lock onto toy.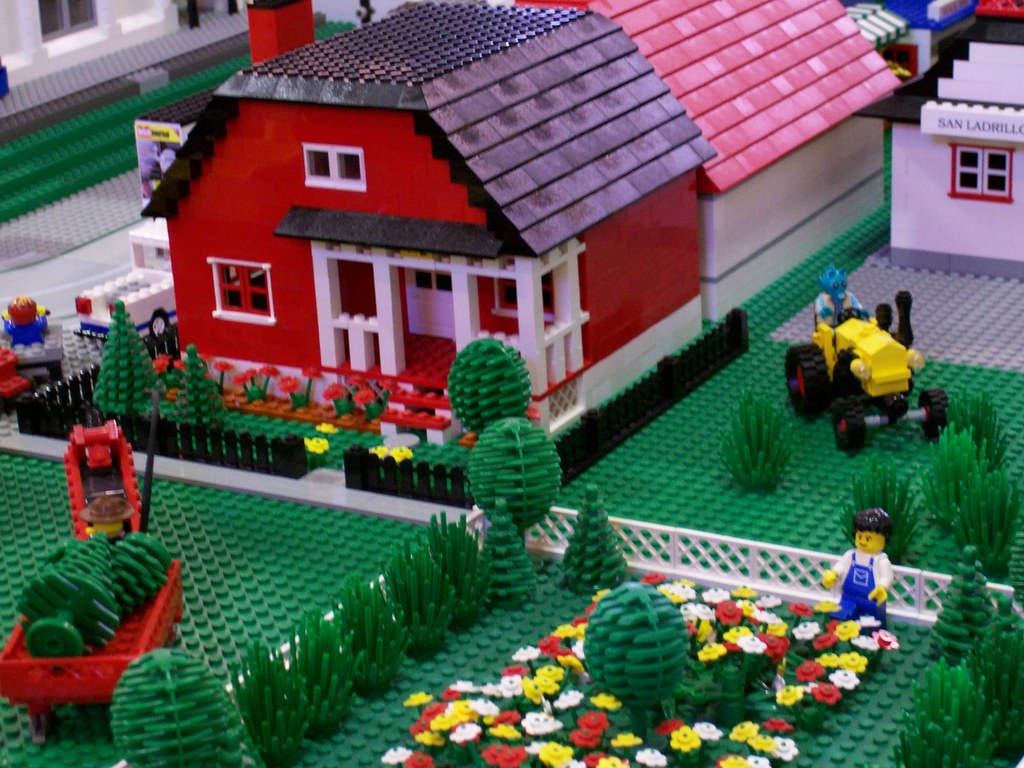
Locked: [left=579, top=575, right=694, bottom=732].
